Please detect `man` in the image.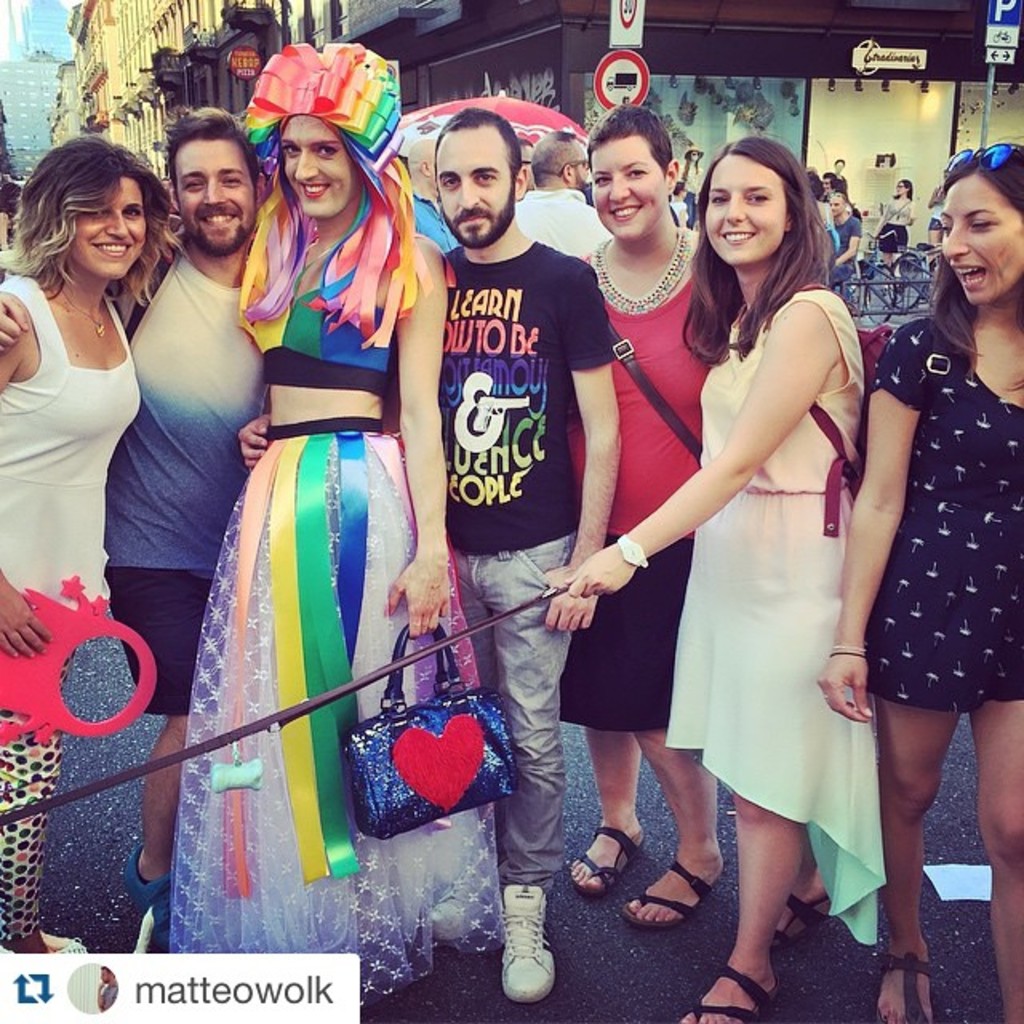
<region>523, 136, 534, 194</region>.
